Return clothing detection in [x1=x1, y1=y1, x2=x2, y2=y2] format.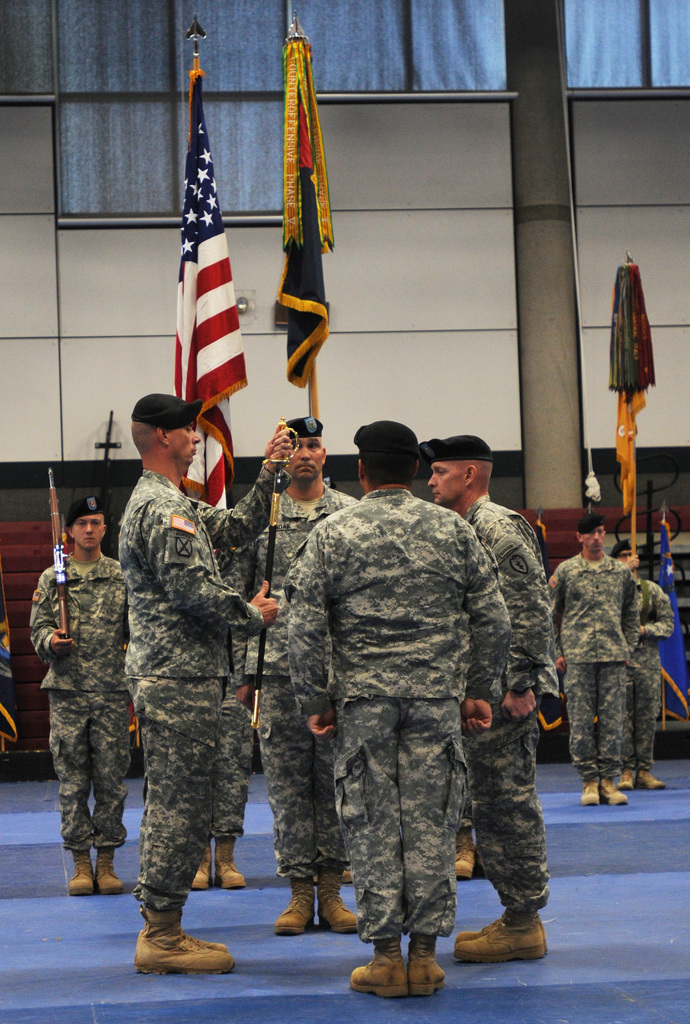
[x1=244, y1=475, x2=358, y2=884].
